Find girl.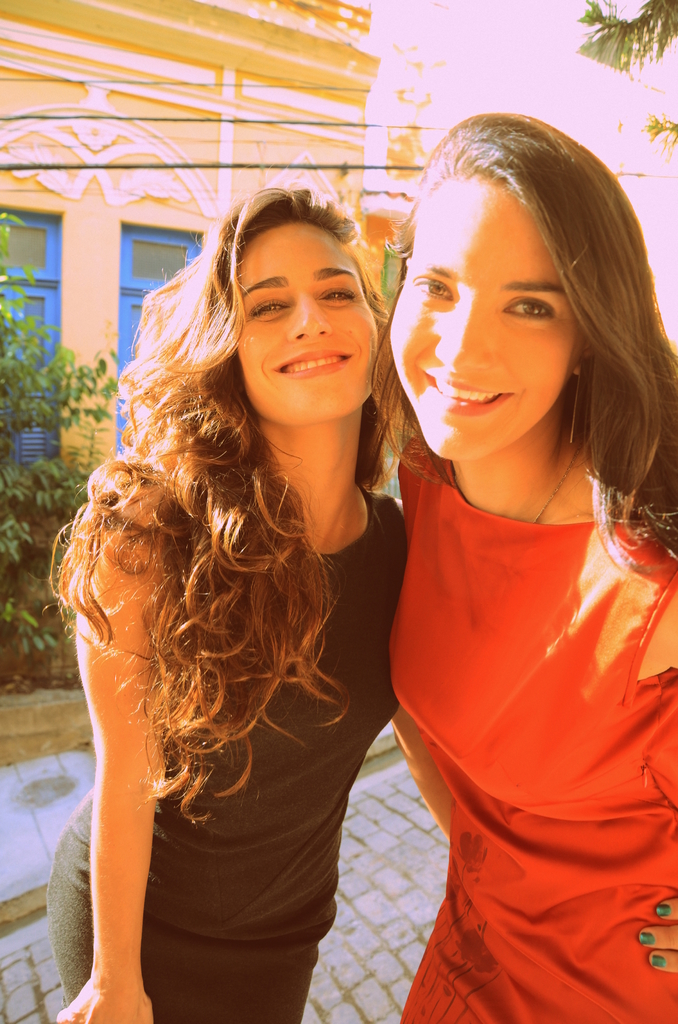
select_region(50, 183, 463, 1023).
